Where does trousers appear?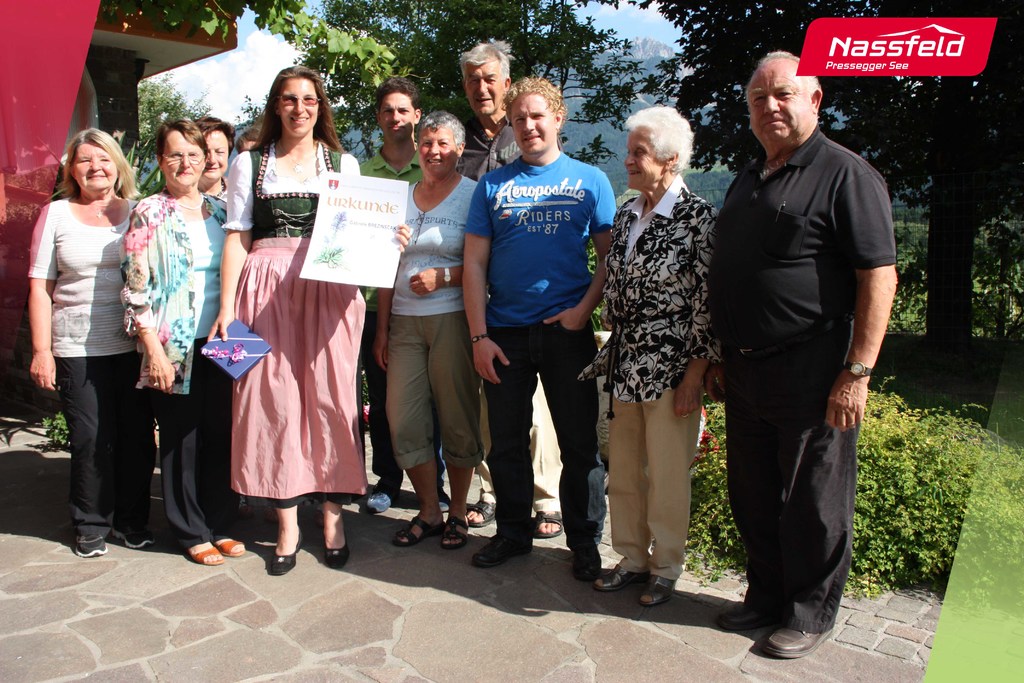
Appears at 354:309:406:489.
